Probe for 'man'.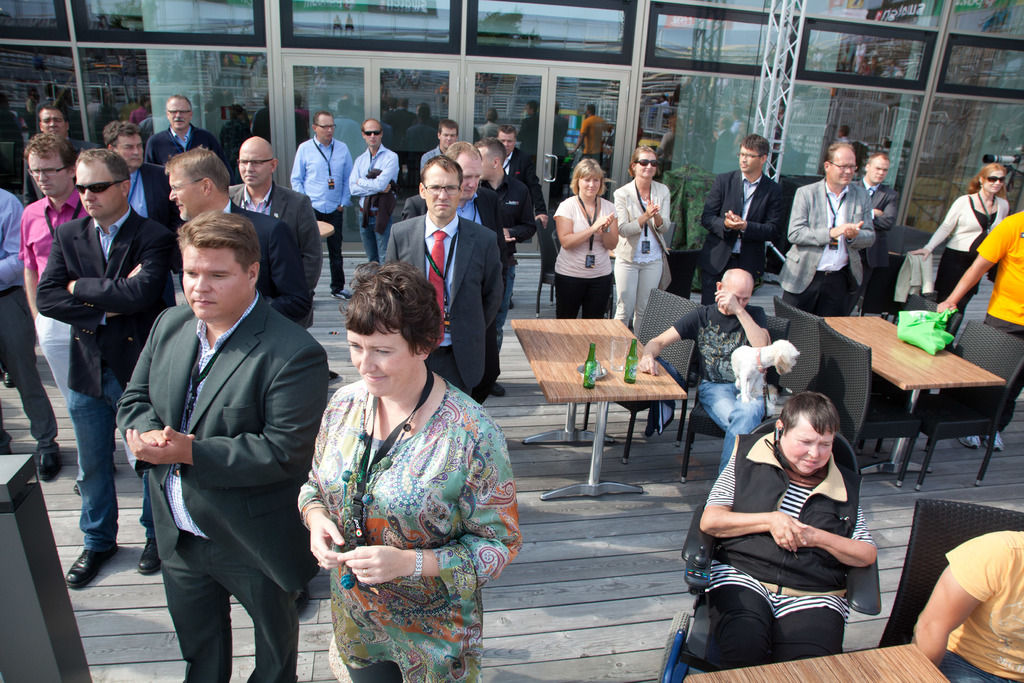
Probe result: [120, 177, 323, 680].
